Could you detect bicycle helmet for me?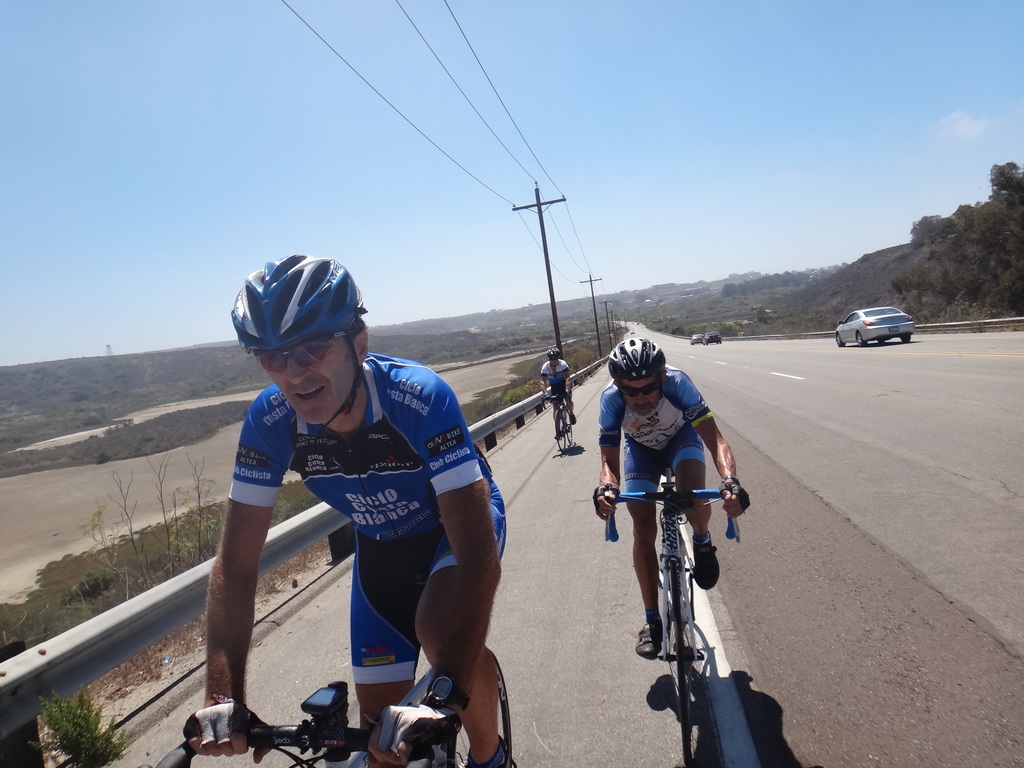
Detection result: (x1=230, y1=249, x2=367, y2=342).
